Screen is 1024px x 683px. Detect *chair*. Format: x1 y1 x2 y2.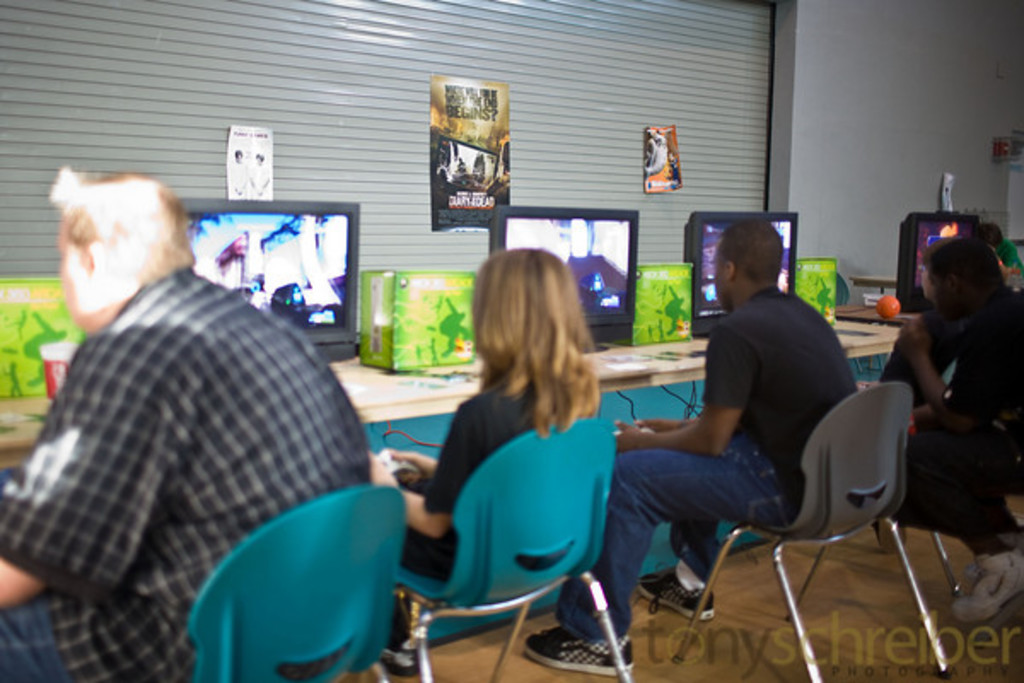
389 413 647 681.
